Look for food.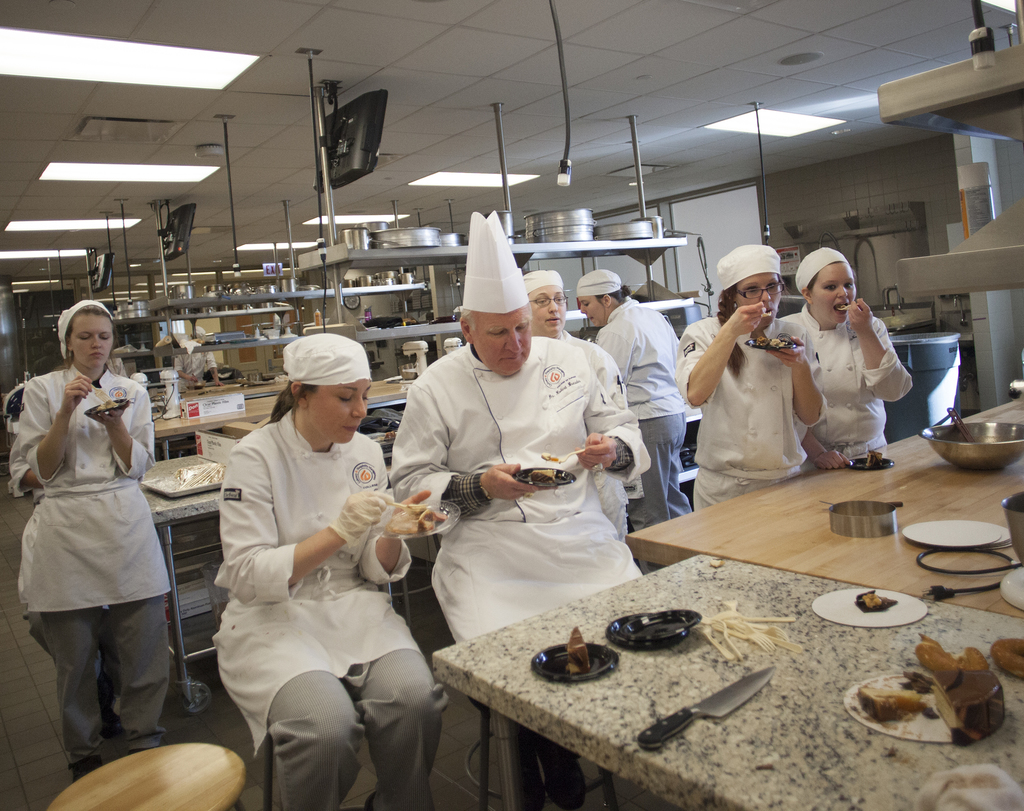
Found: [left=525, top=467, right=556, bottom=486].
